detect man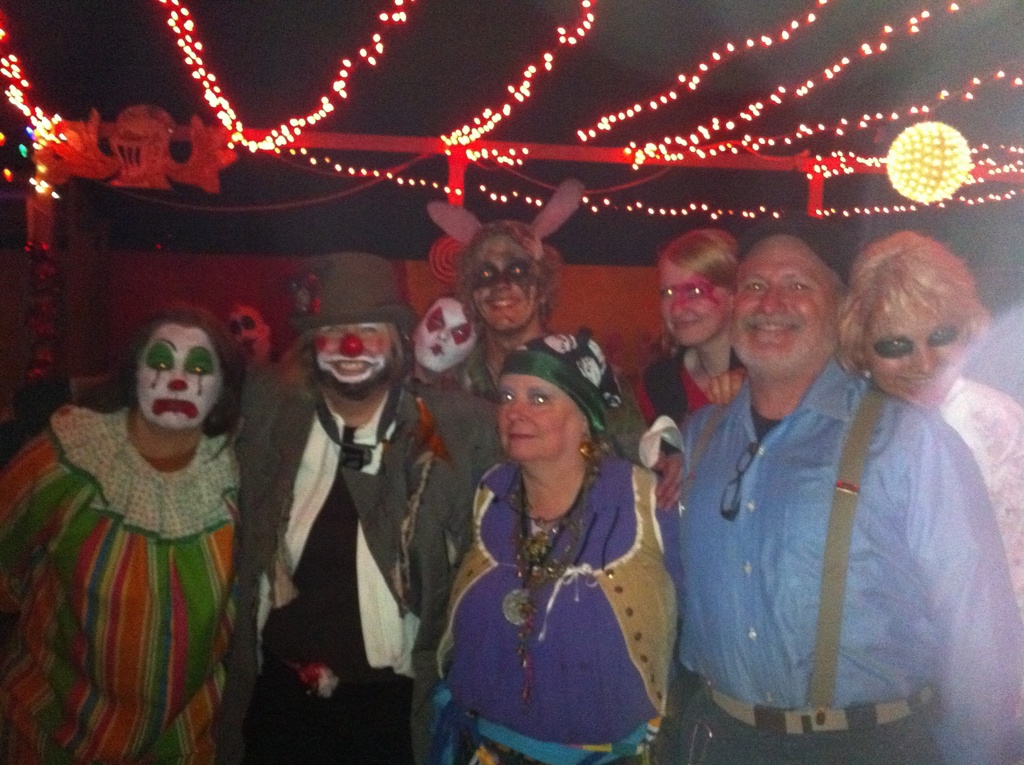
220:254:515:764
